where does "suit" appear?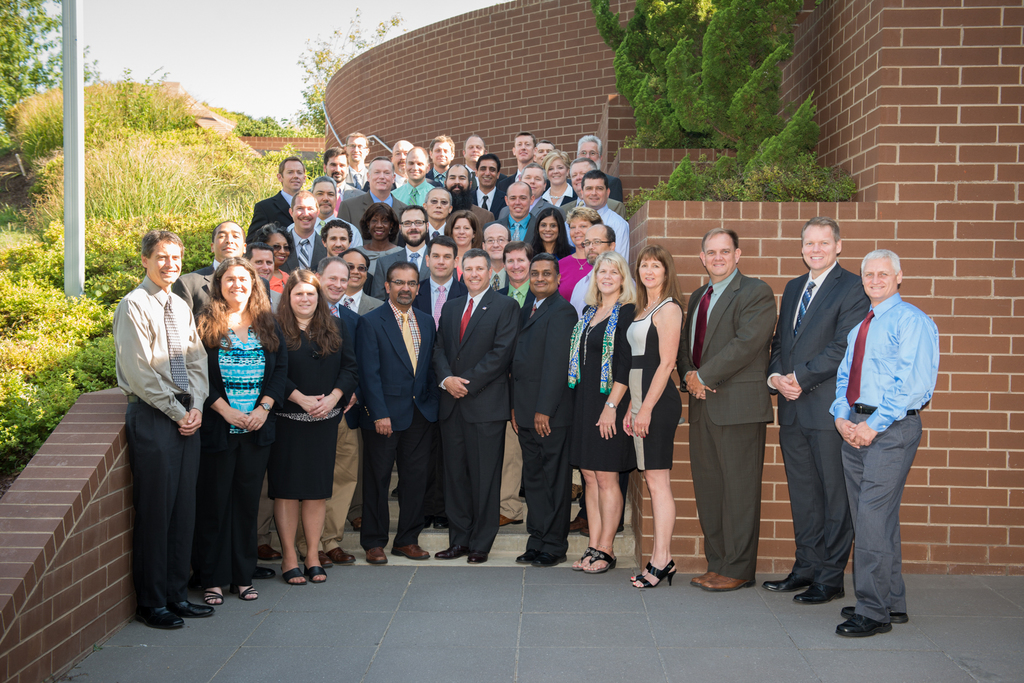
Appears at [540, 182, 578, 207].
